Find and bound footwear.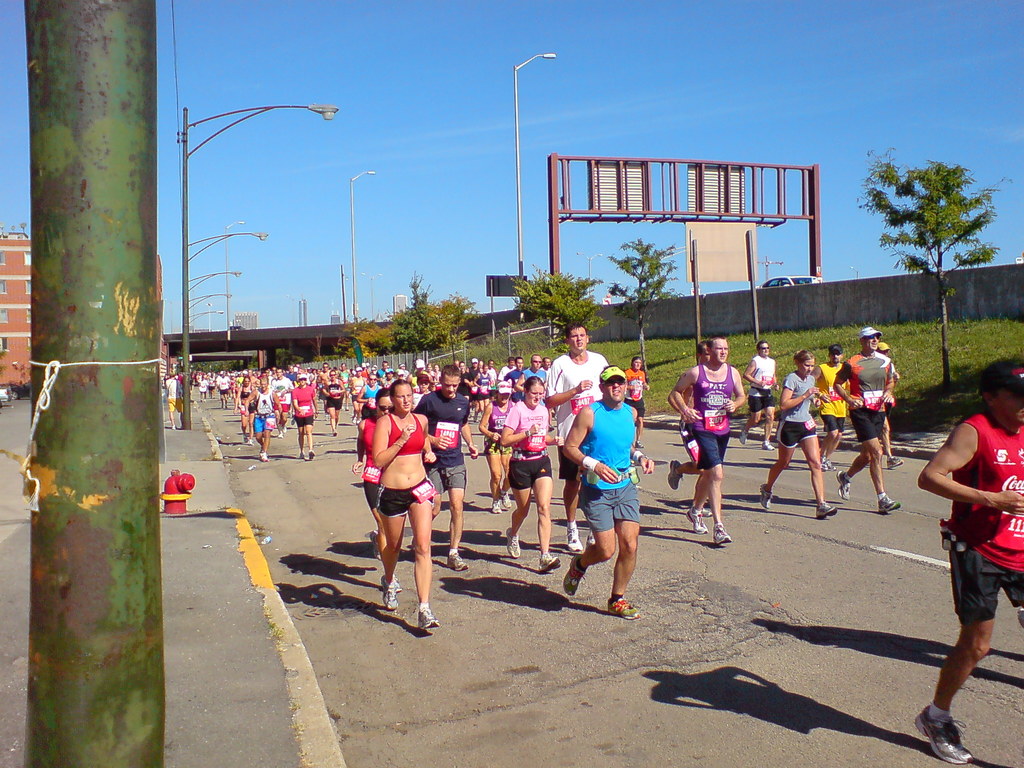
Bound: crop(821, 460, 836, 470).
